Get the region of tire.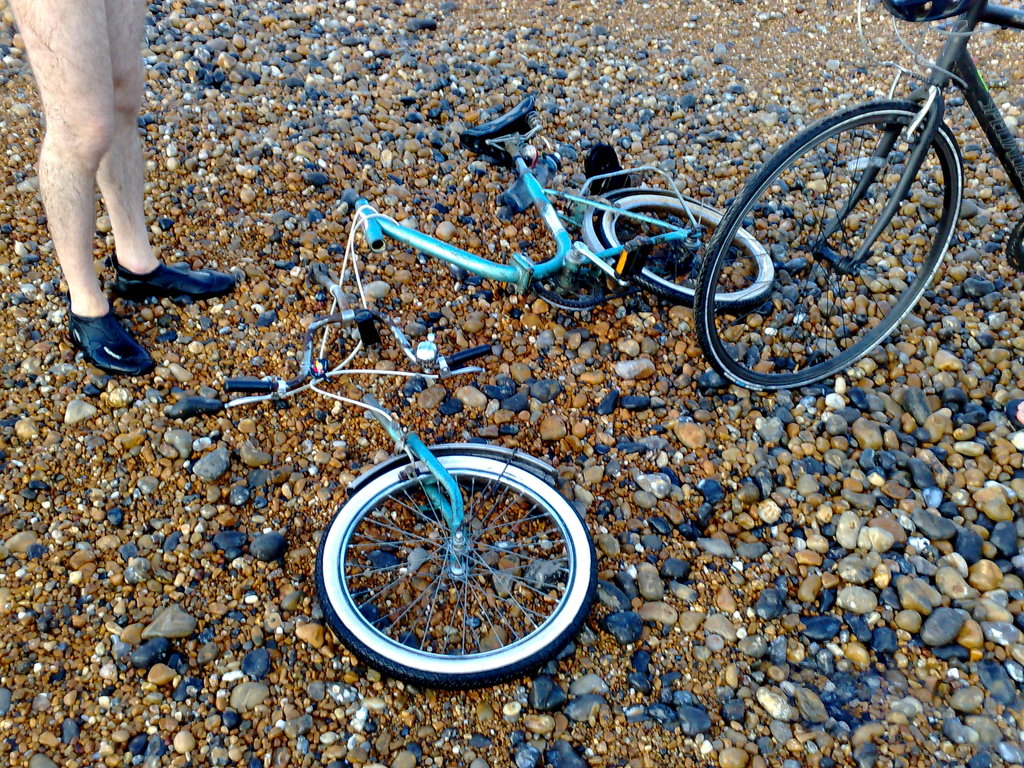
left=314, top=462, right=588, bottom=691.
